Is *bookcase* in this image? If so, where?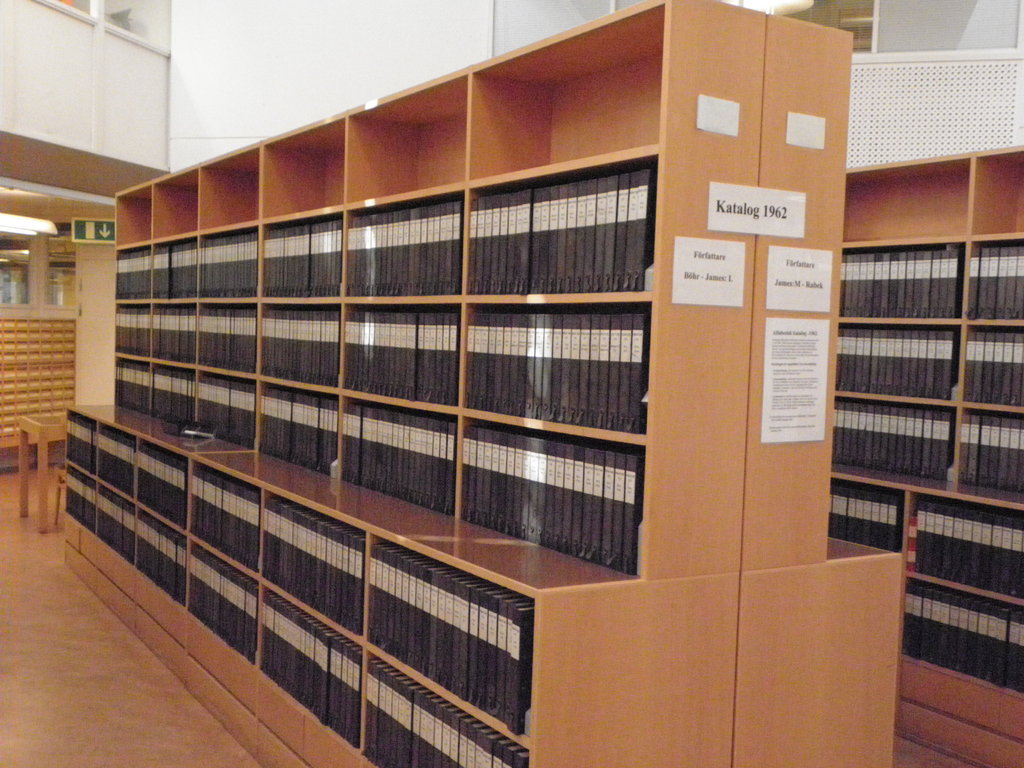
Yes, at (left=827, top=147, right=1023, bottom=767).
